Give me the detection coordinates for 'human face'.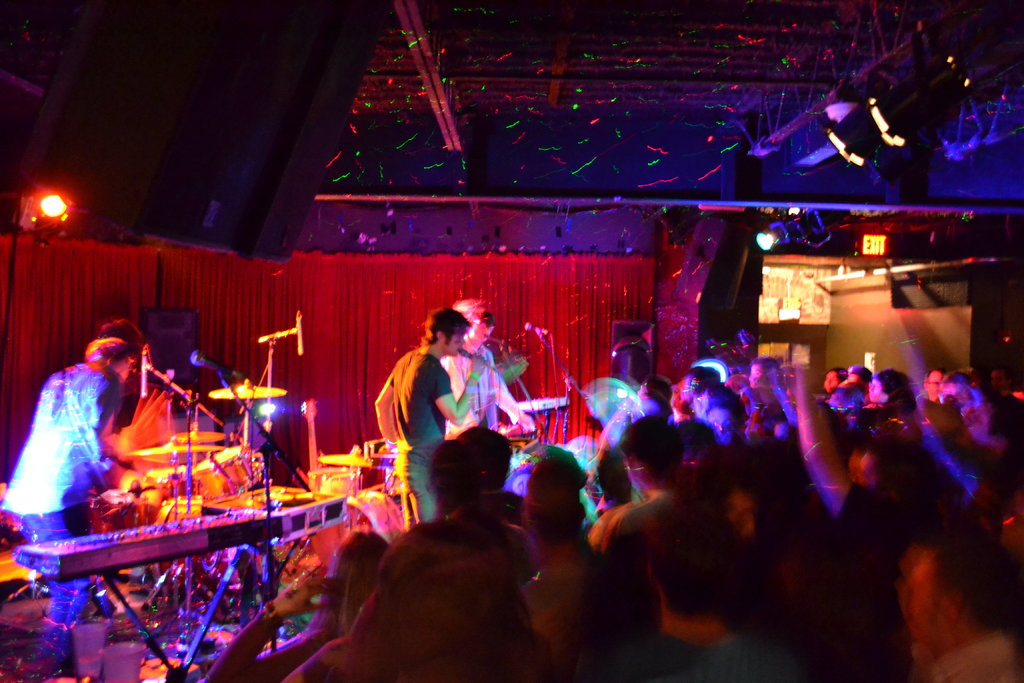
<bbox>973, 408, 990, 440</bbox>.
